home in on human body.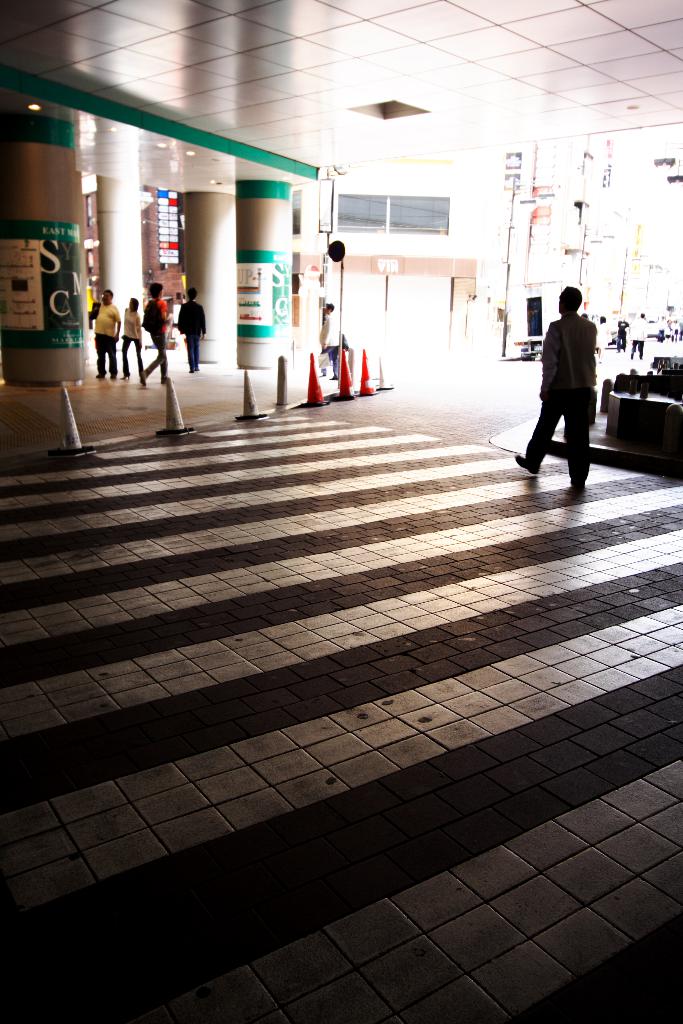
Homed in at rect(662, 316, 670, 339).
